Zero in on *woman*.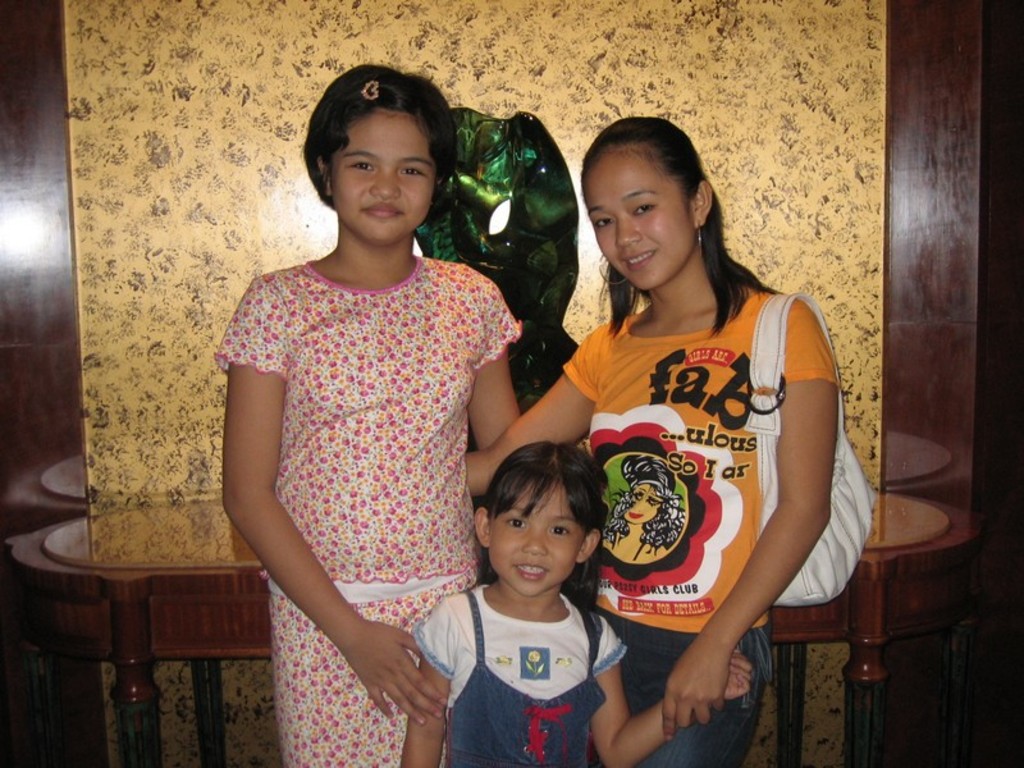
Zeroed in: box(600, 453, 687, 562).
